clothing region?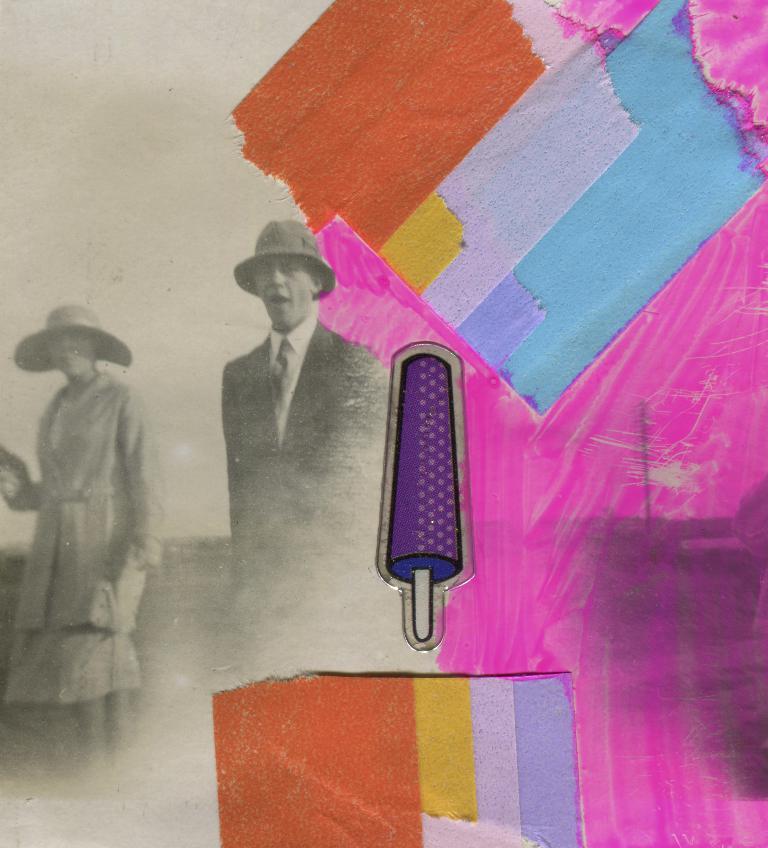
{"x1": 8, "y1": 370, "x2": 168, "y2": 629}
